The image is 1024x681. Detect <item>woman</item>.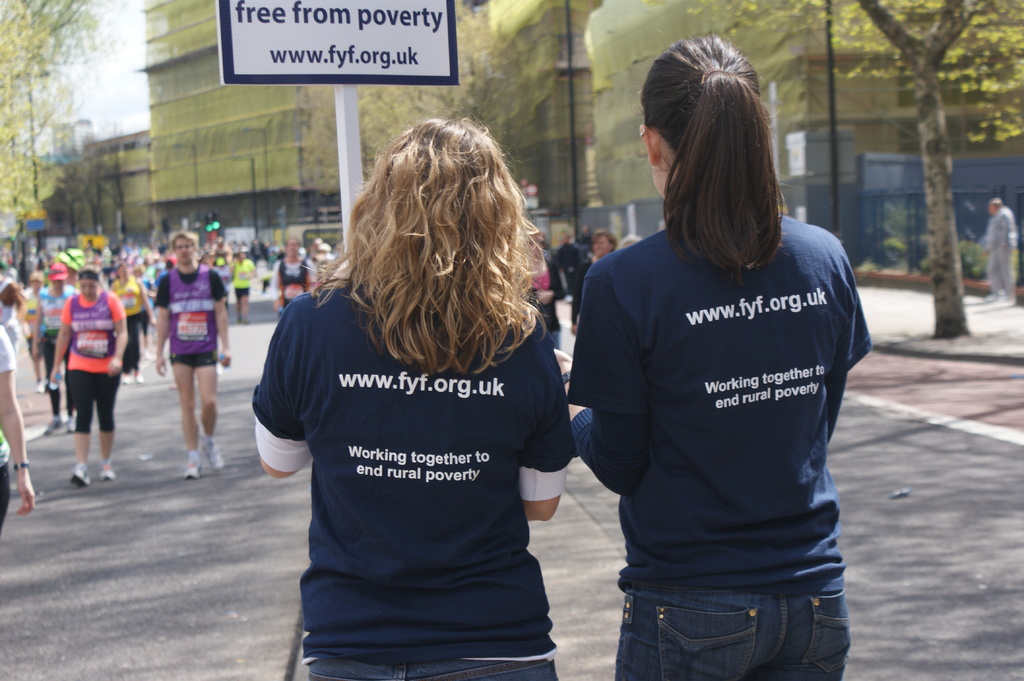
Detection: bbox(0, 321, 36, 529).
